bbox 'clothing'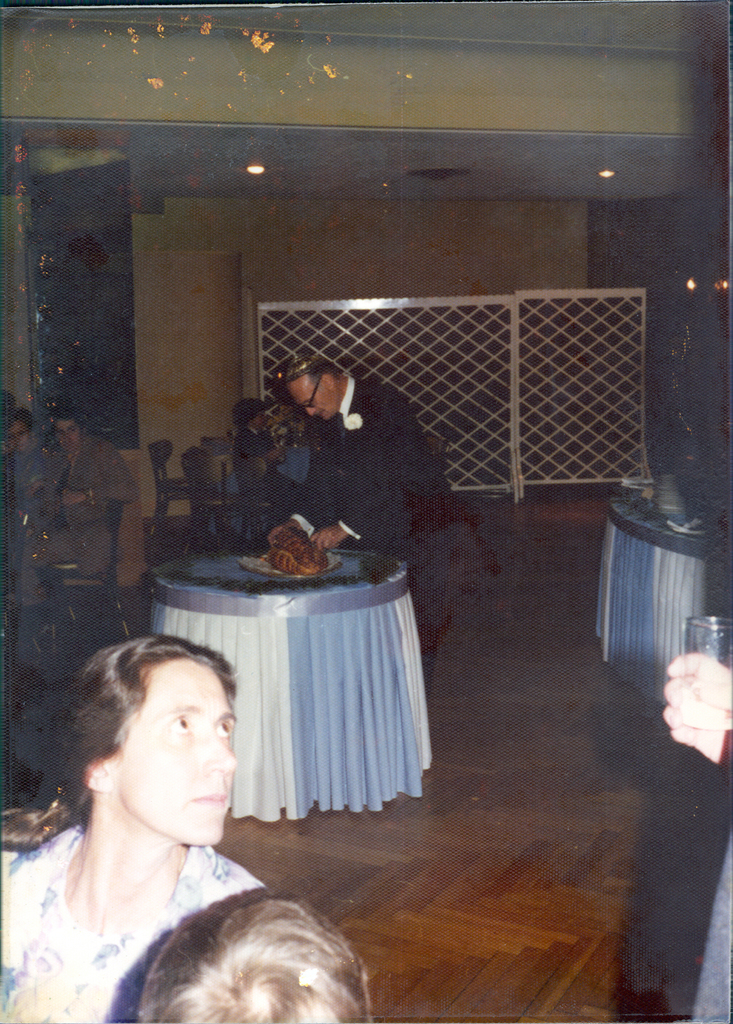
[left=291, top=376, right=480, bottom=634]
